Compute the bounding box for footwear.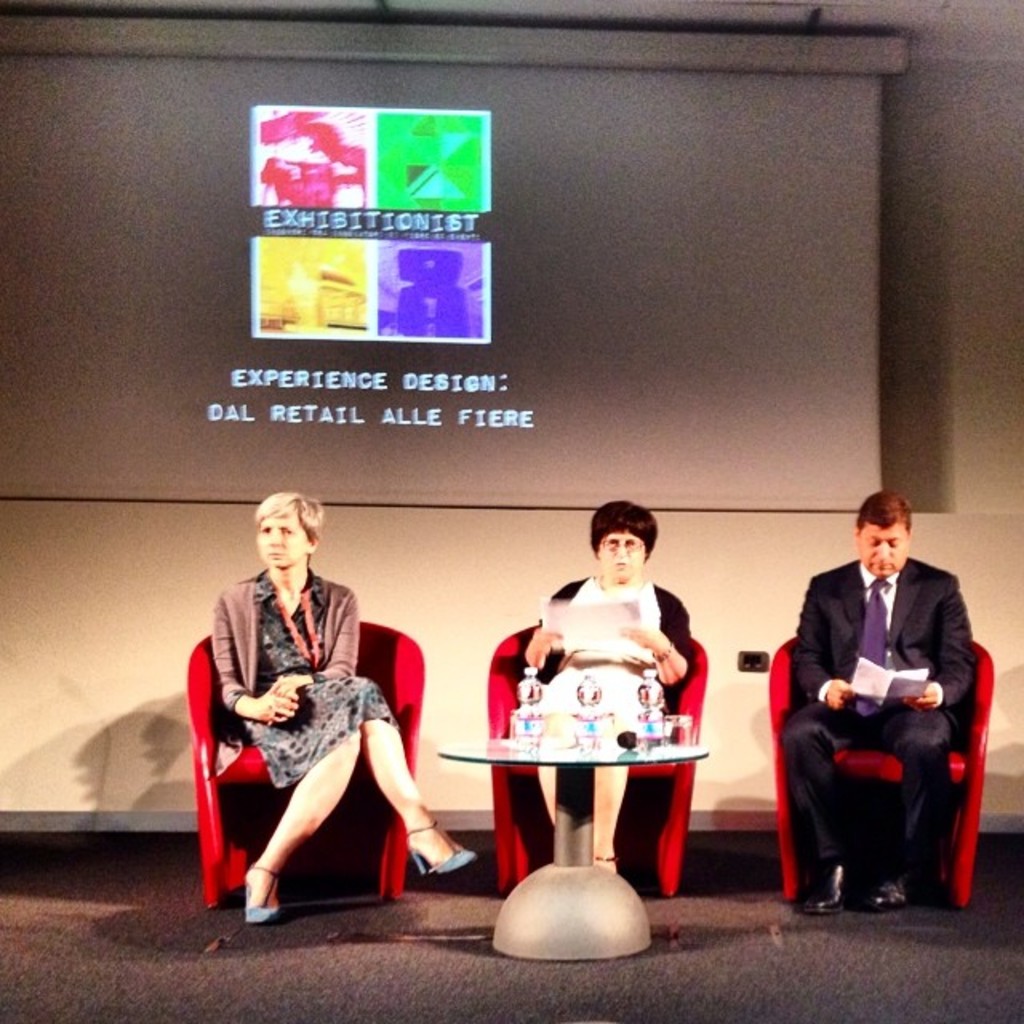
<region>245, 861, 285, 920</region>.
